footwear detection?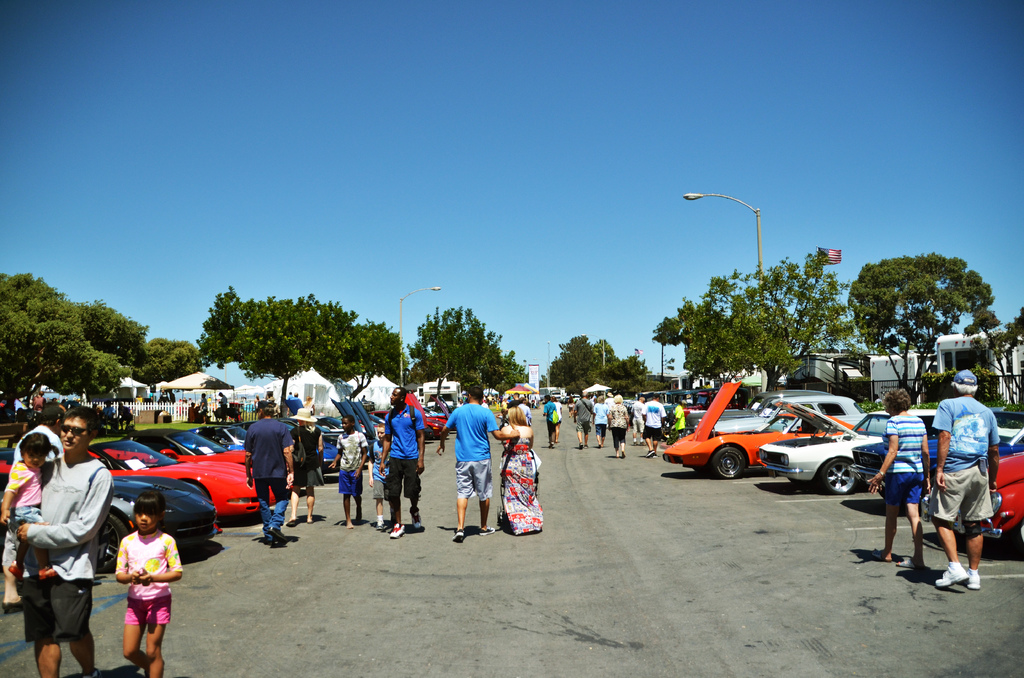
select_region(643, 448, 660, 460)
